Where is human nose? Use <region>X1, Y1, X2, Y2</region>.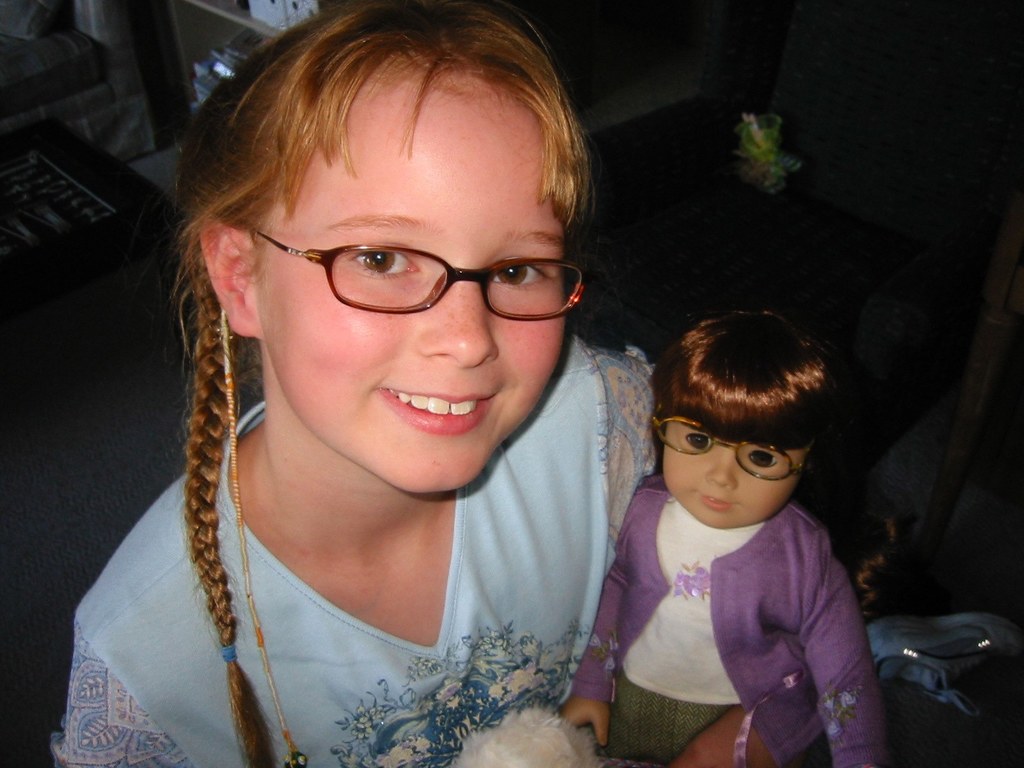
<region>708, 447, 734, 488</region>.
